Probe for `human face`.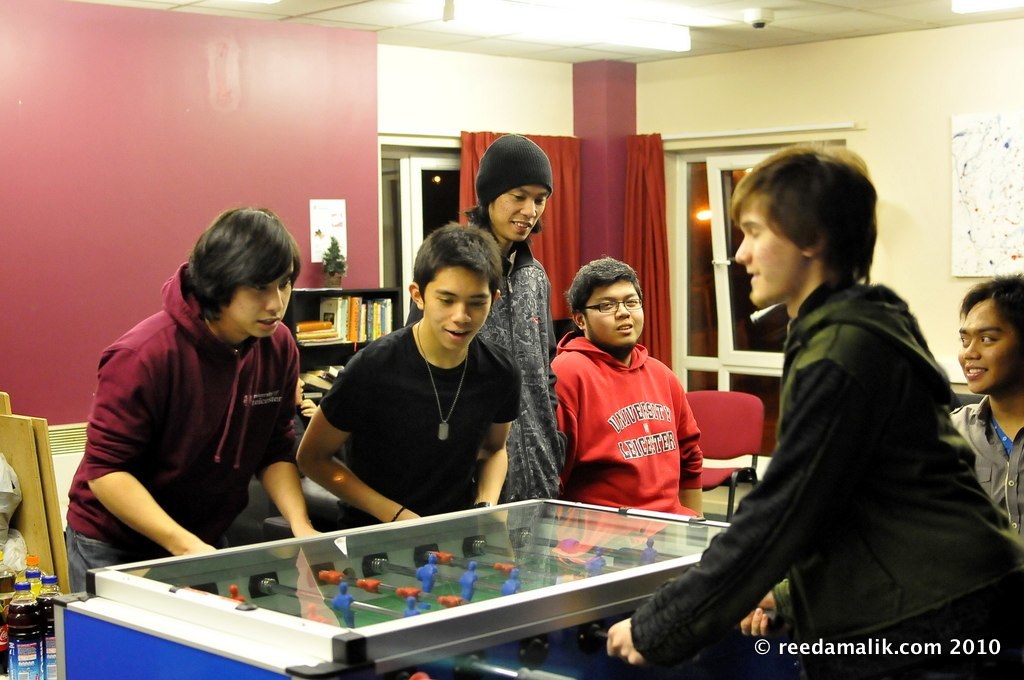
Probe result: x1=484 y1=186 x2=548 y2=242.
